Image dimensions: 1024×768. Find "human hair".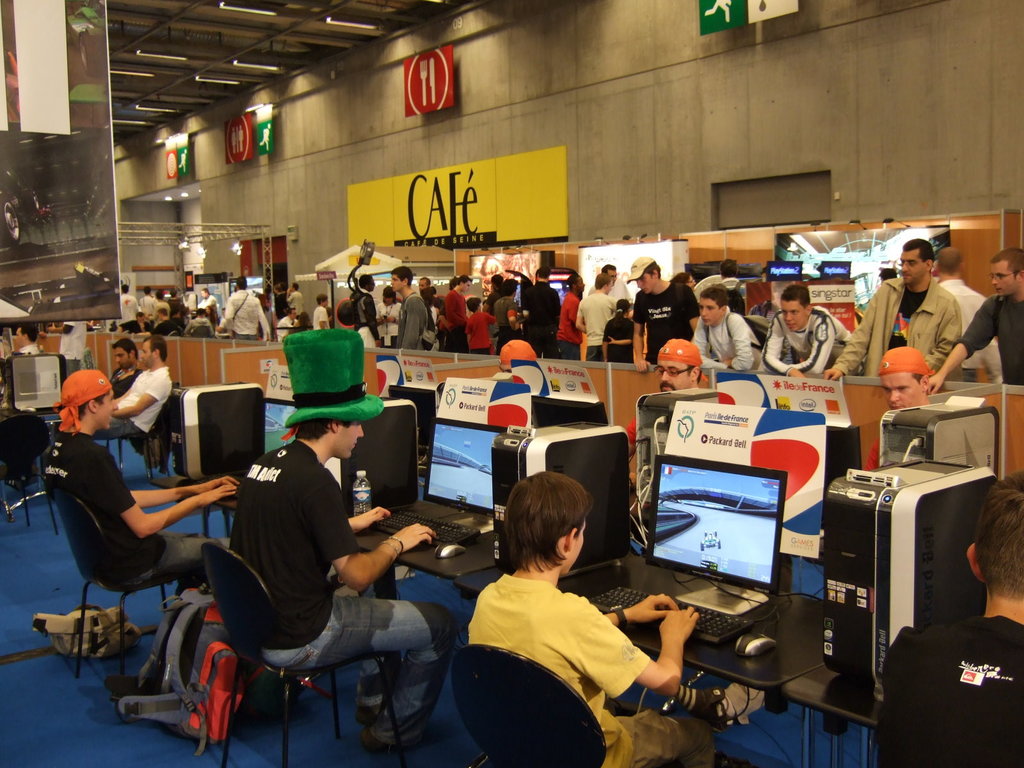
{"x1": 672, "y1": 274, "x2": 693, "y2": 286}.
